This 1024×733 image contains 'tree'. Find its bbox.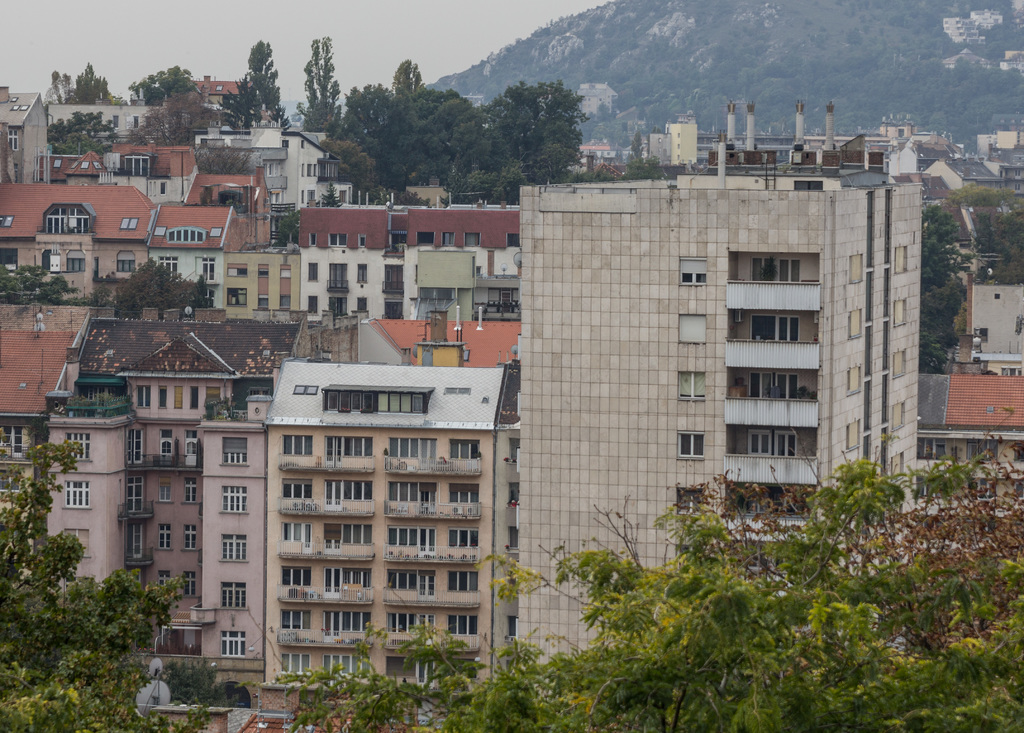
locate(295, 35, 340, 135).
